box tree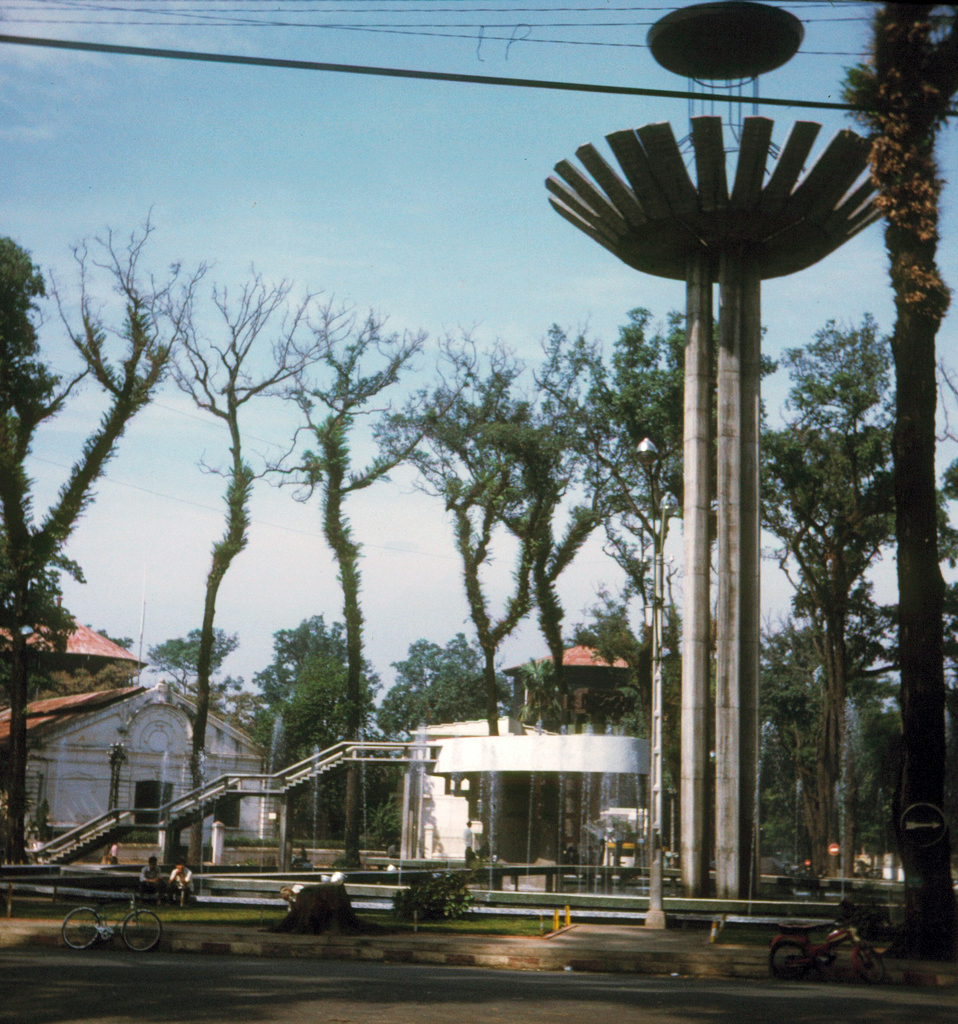
370, 635, 500, 860
